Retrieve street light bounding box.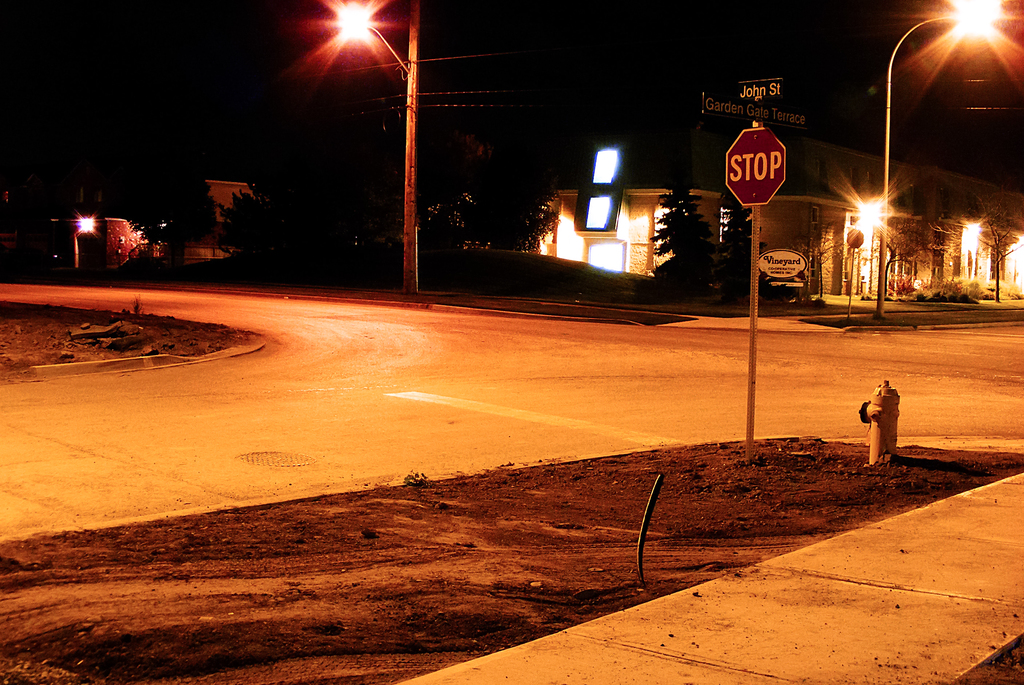
Bounding box: bbox=[881, 29, 1008, 321].
